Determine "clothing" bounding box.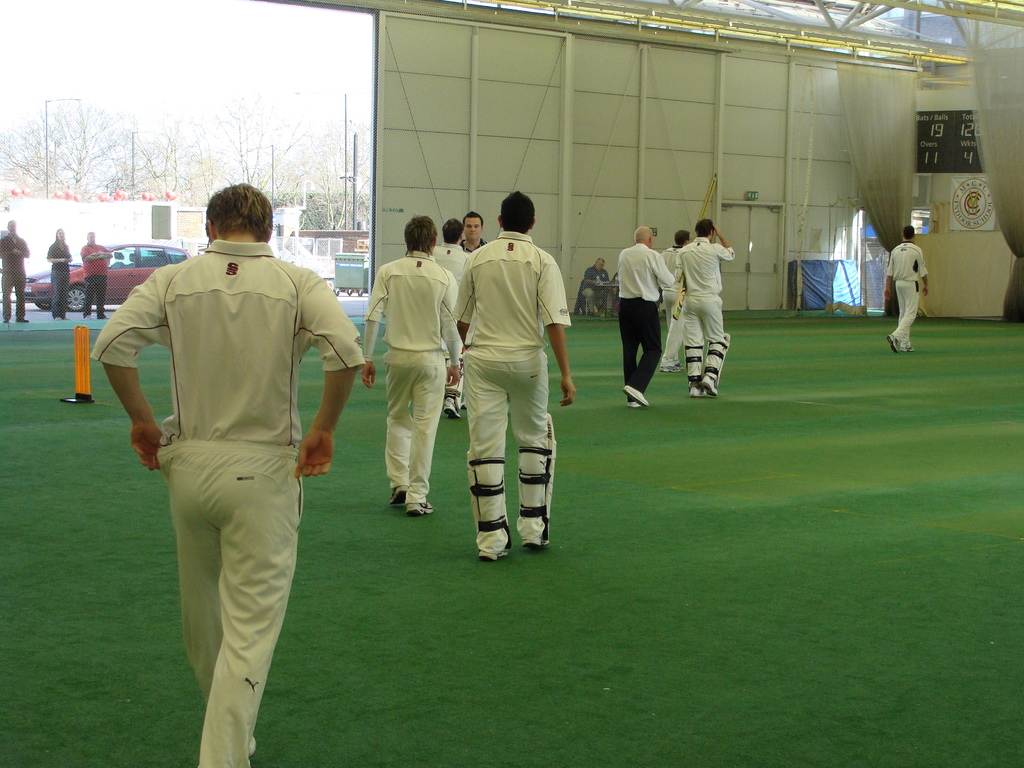
Determined: x1=79 y1=243 x2=109 y2=315.
